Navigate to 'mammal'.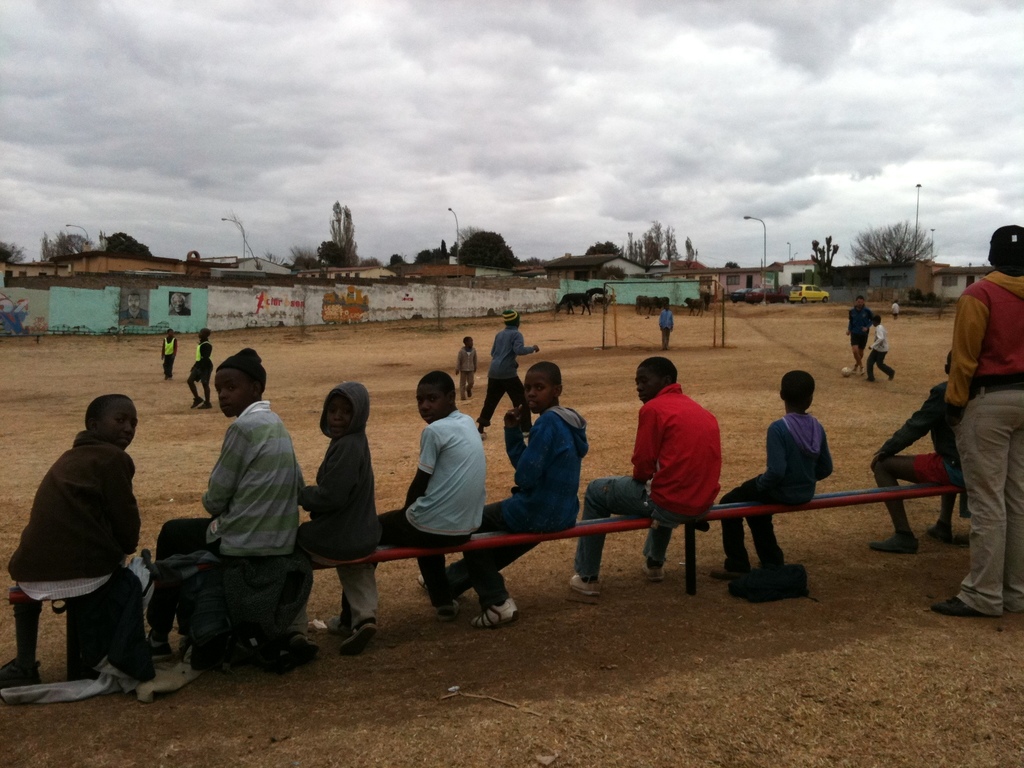
Navigation target: locate(891, 300, 902, 317).
